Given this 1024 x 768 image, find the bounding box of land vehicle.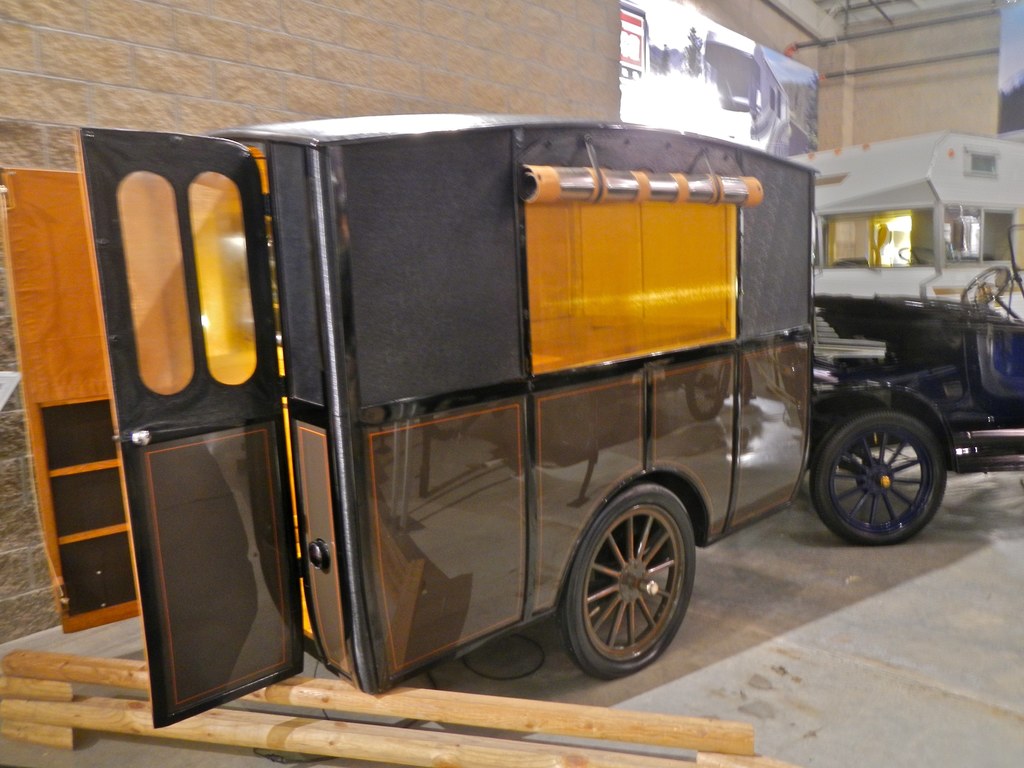
l=0, t=125, r=1023, b=733.
